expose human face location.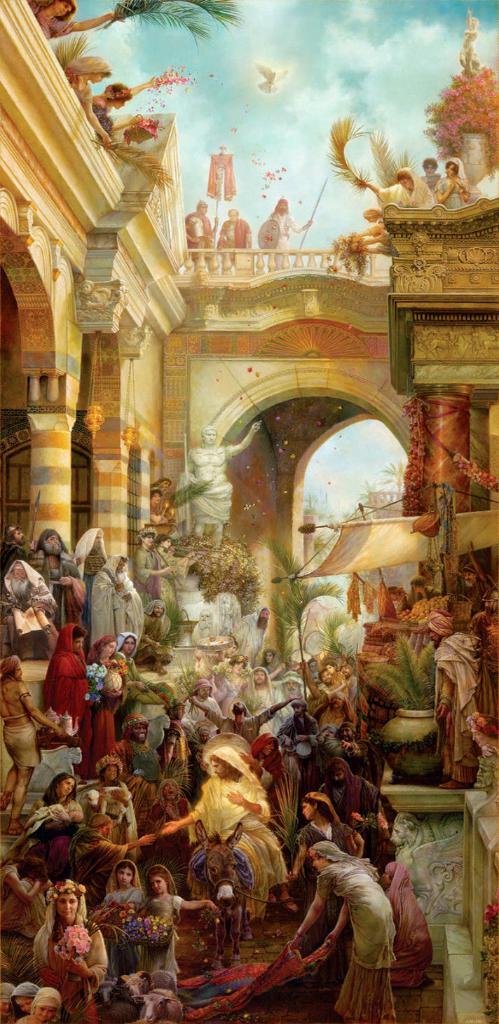
Exposed at bbox(257, 671, 262, 681).
